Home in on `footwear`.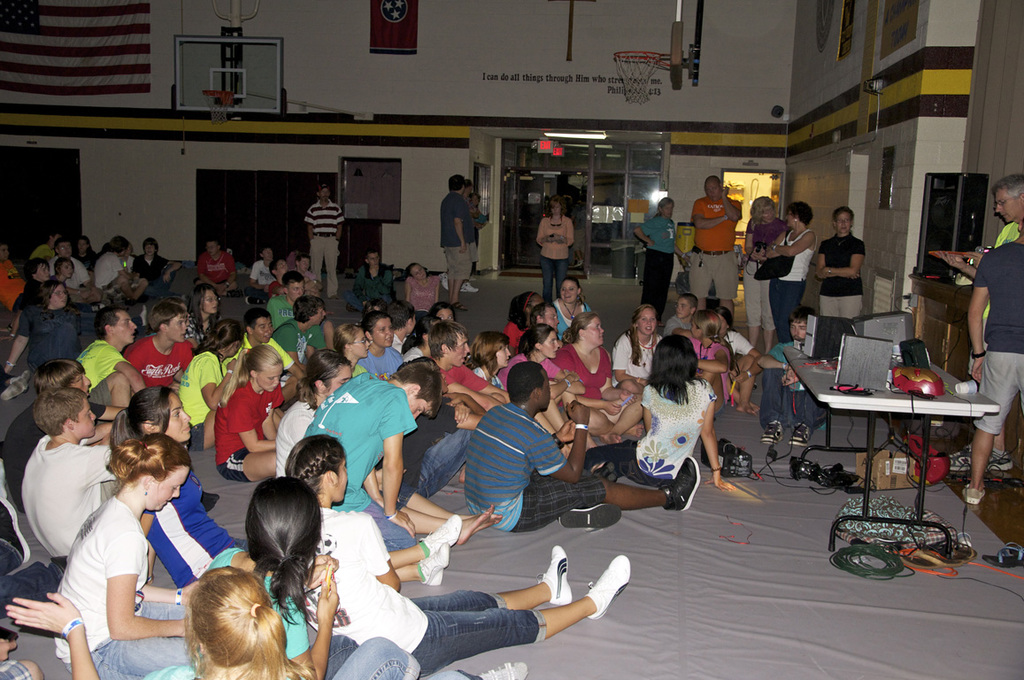
Homed in at 581, 552, 633, 623.
